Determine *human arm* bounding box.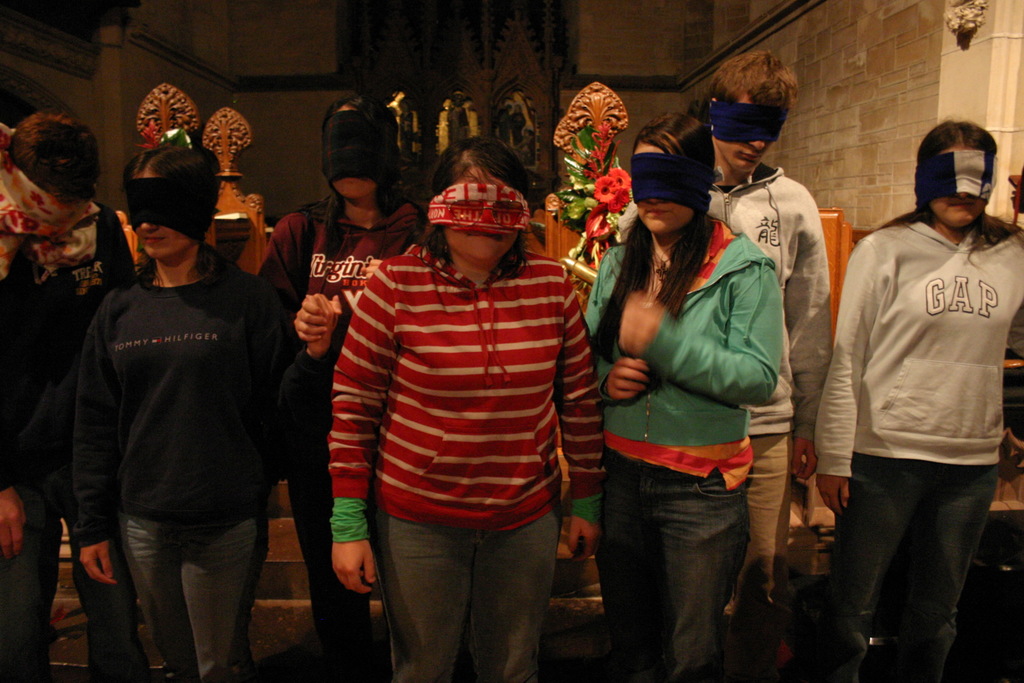
Determined: x1=0, y1=426, x2=31, y2=577.
